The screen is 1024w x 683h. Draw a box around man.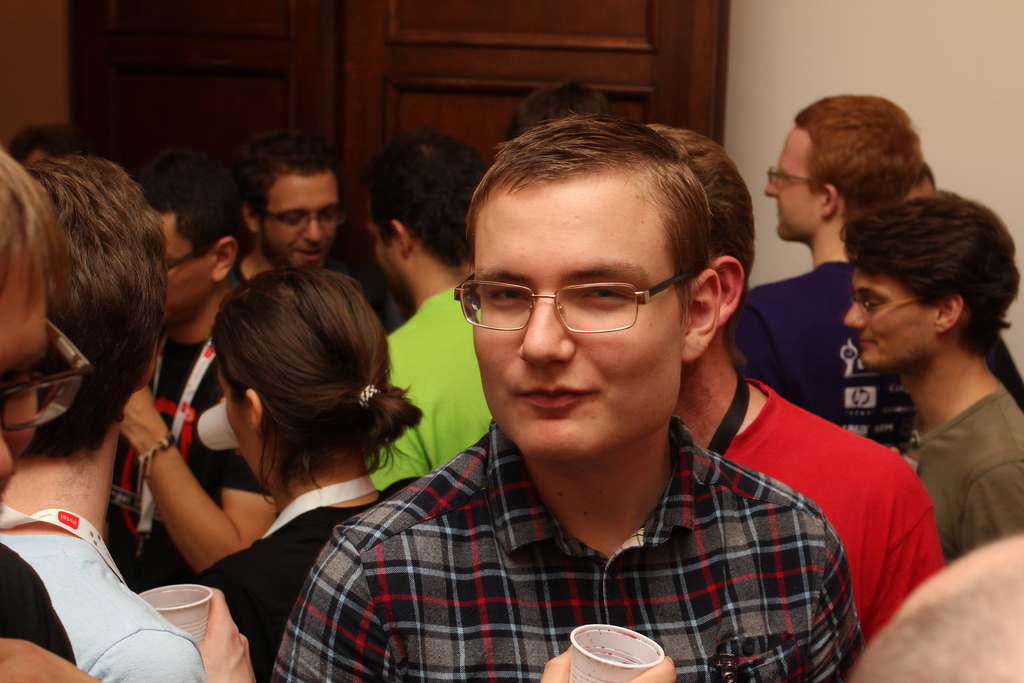
[0,155,271,682].
